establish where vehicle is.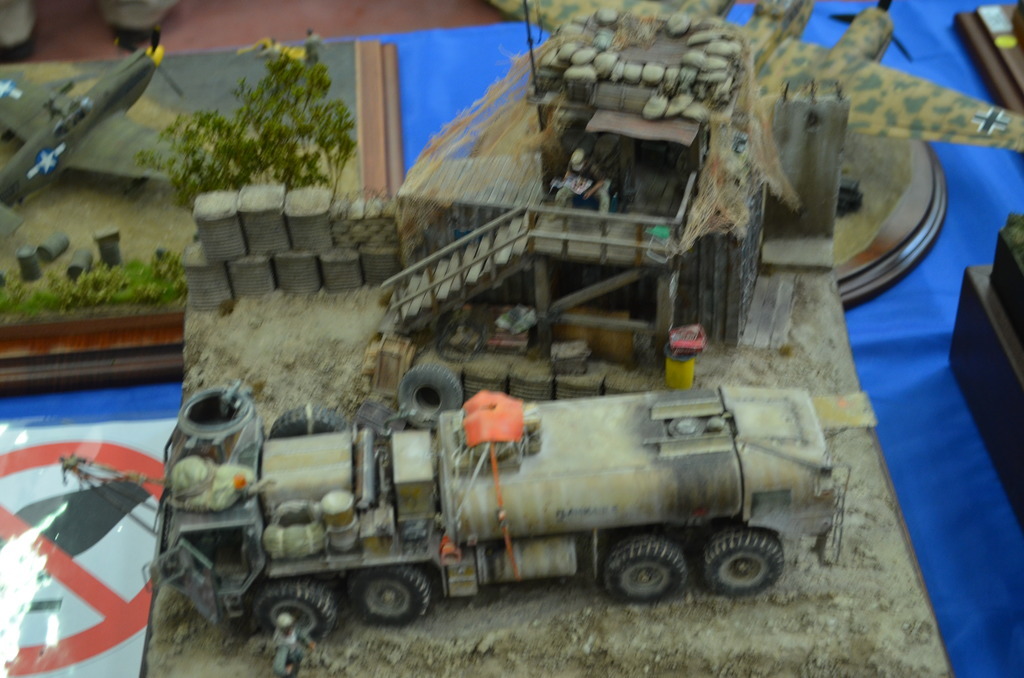
Established at x1=0 y1=21 x2=226 y2=238.
